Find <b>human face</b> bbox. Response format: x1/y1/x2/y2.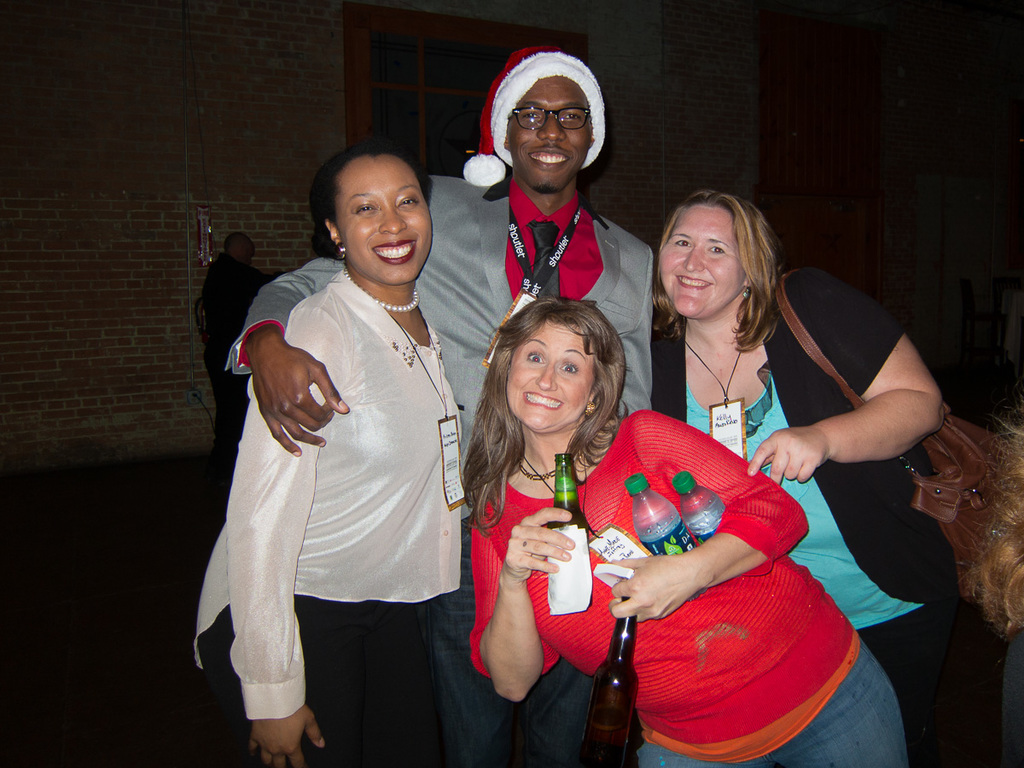
660/201/737/314.
